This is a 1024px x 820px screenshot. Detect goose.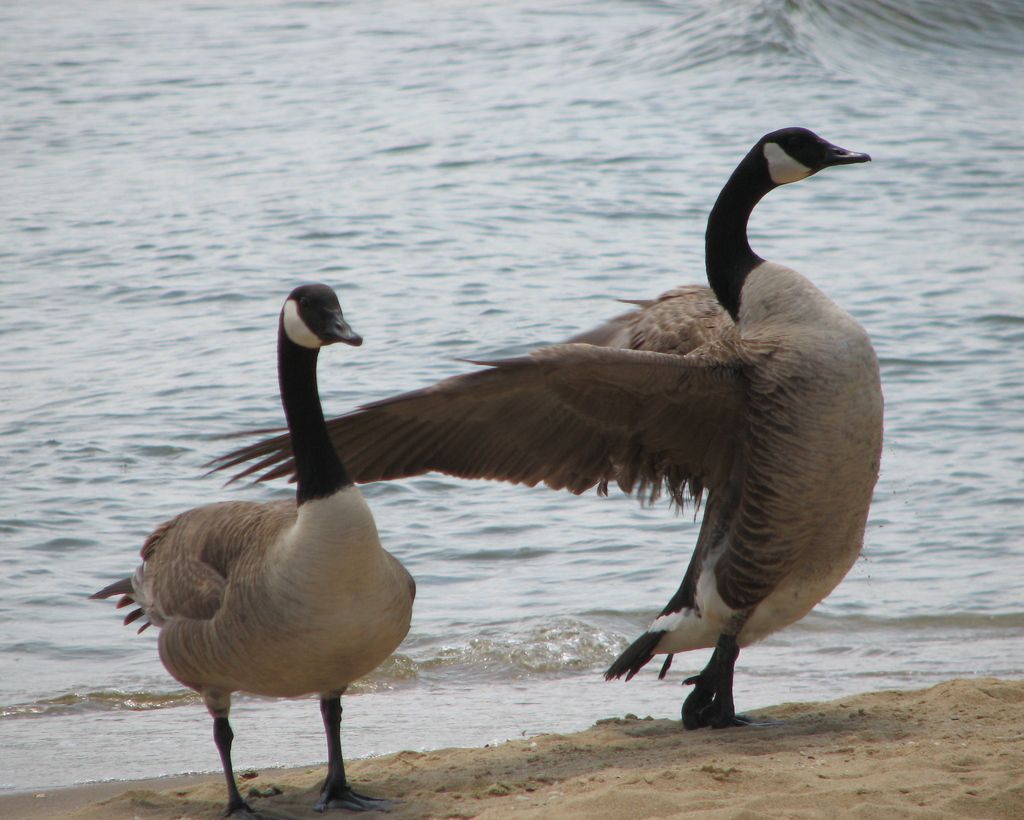
94 282 416 817.
